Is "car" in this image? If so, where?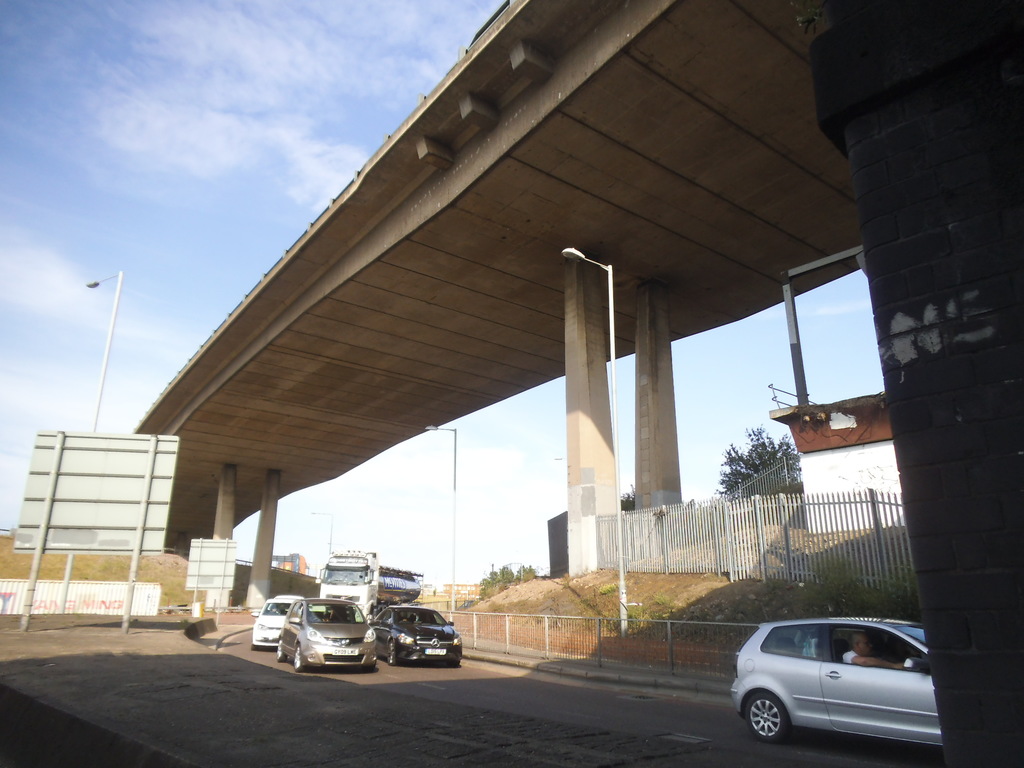
Yes, at [x1=252, y1=596, x2=306, y2=654].
